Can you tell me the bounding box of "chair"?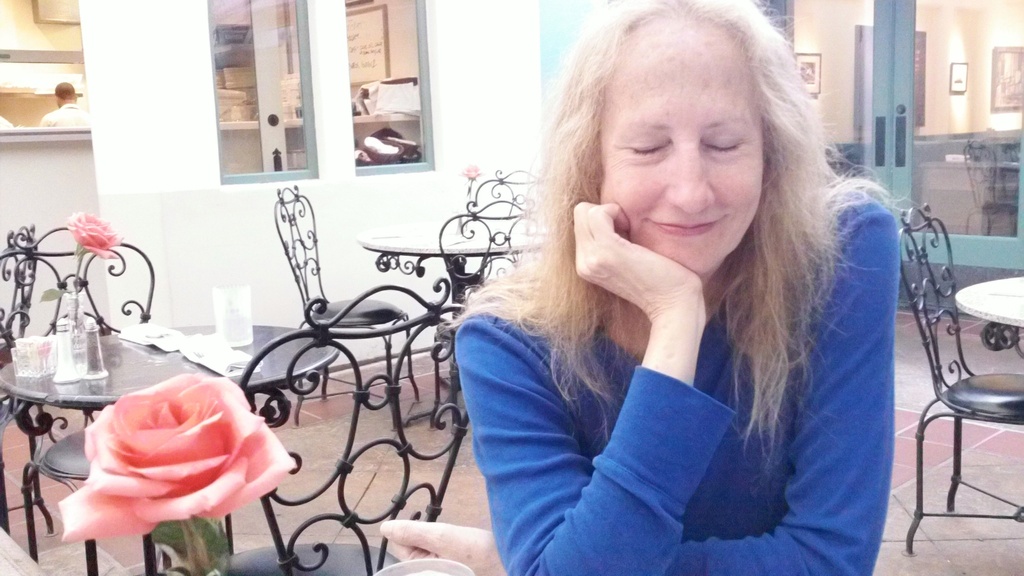
<box>435,166,565,442</box>.
